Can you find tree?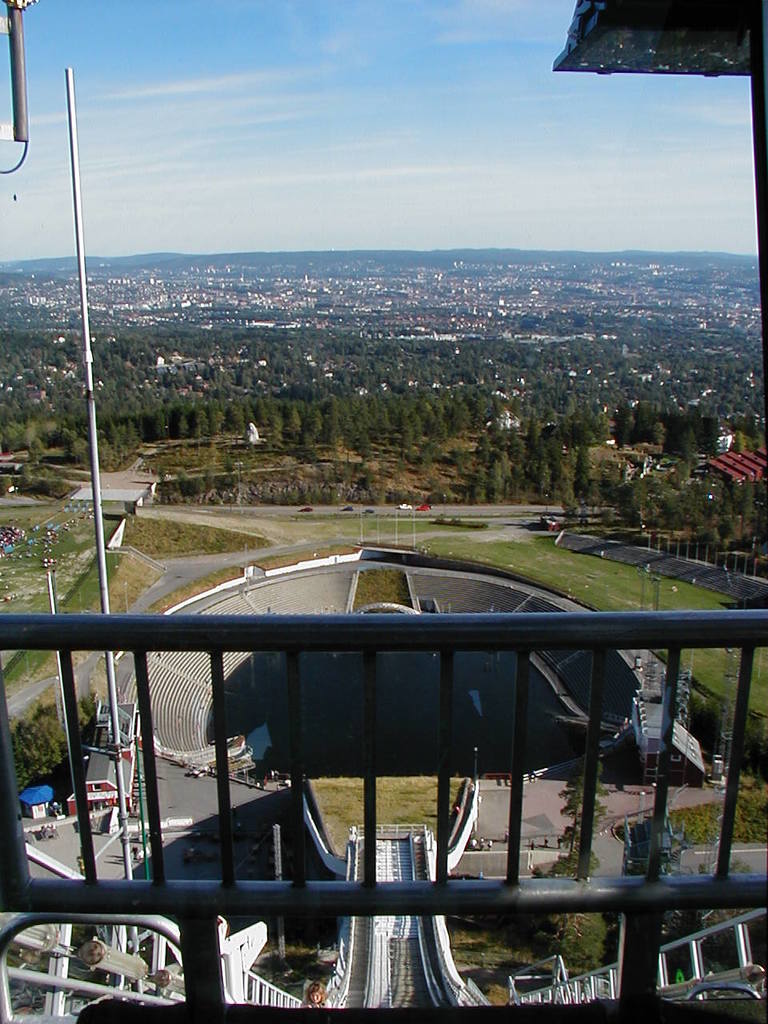
Yes, bounding box: [15,464,35,489].
